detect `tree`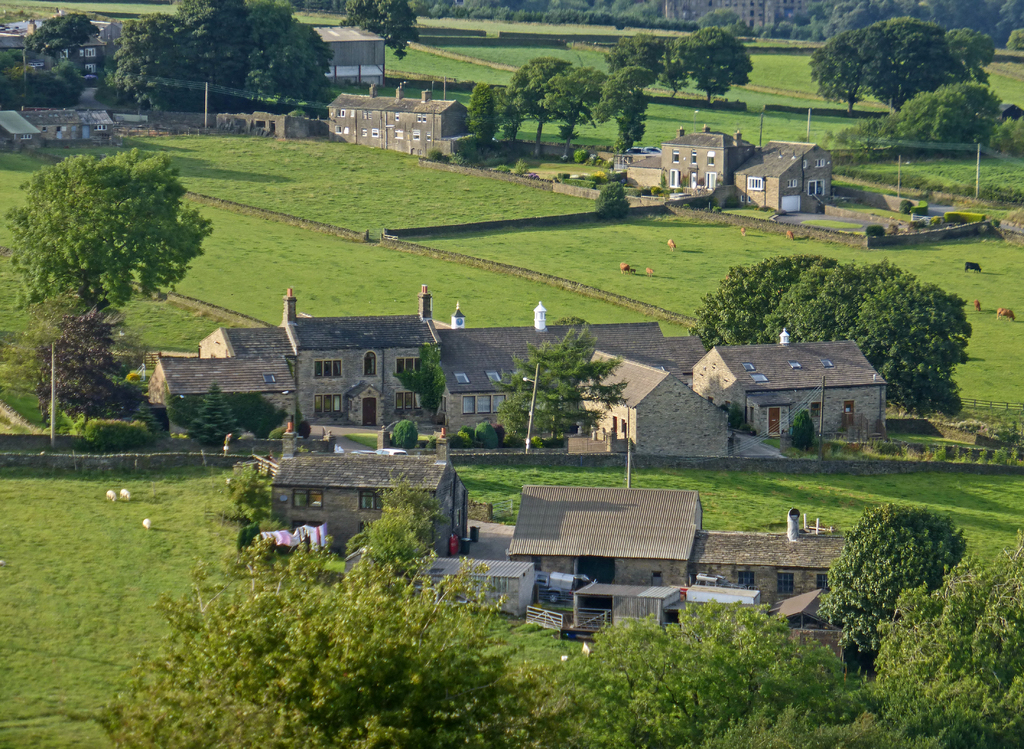
crop(388, 416, 416, 443)
